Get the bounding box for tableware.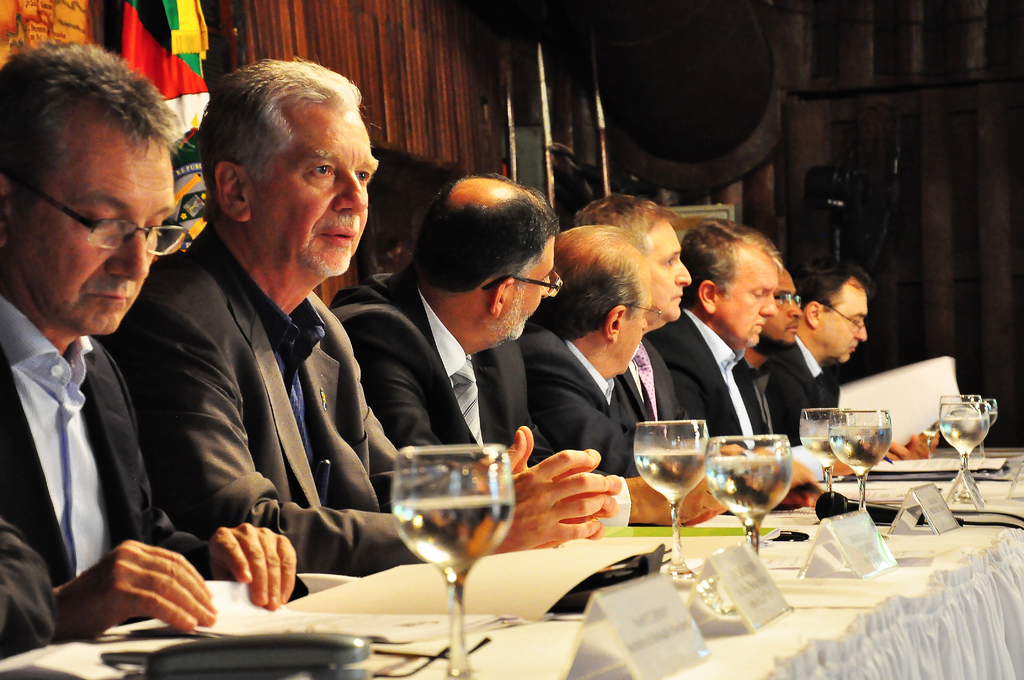
829,406,893,515.
